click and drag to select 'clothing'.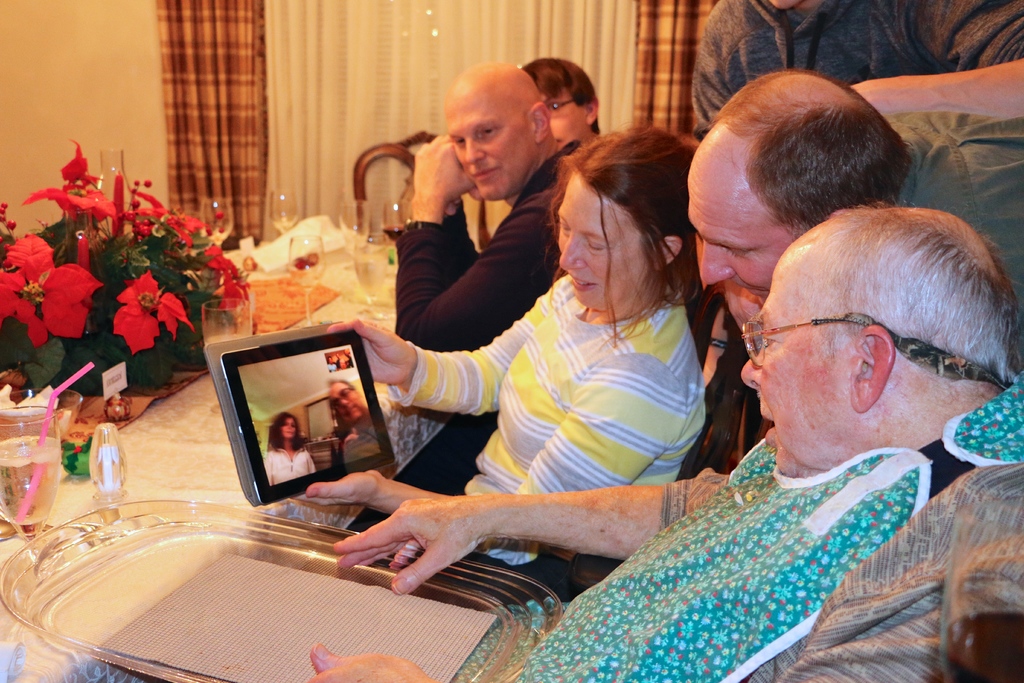
Selection: l=332, t=407, r=379, b=461.
